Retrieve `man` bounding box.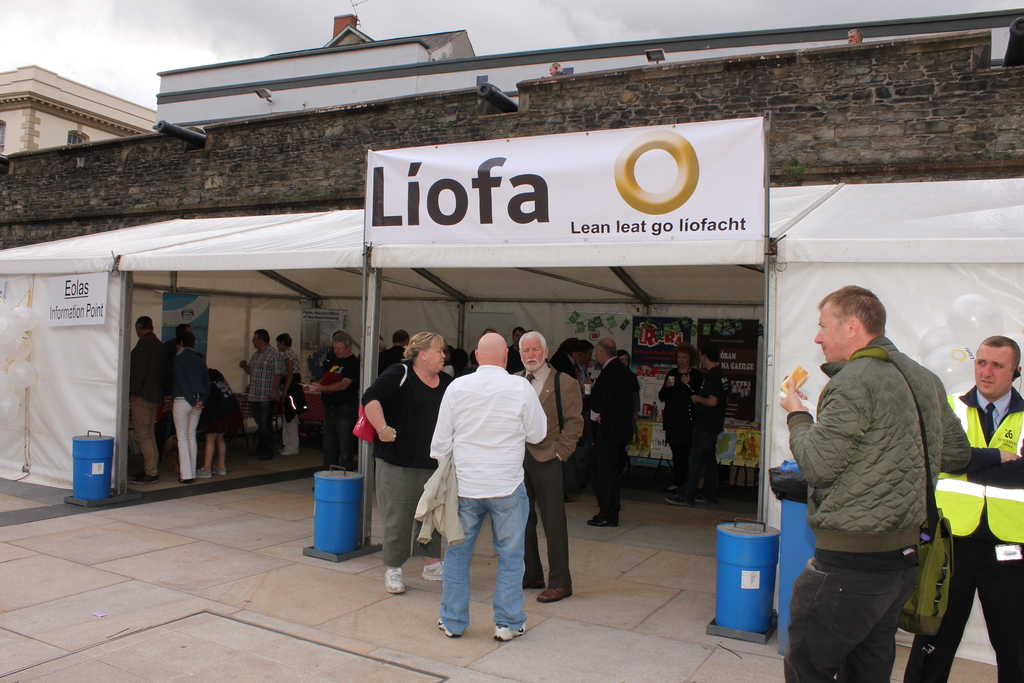
Bounding box: [306, 331, 361, 491].
